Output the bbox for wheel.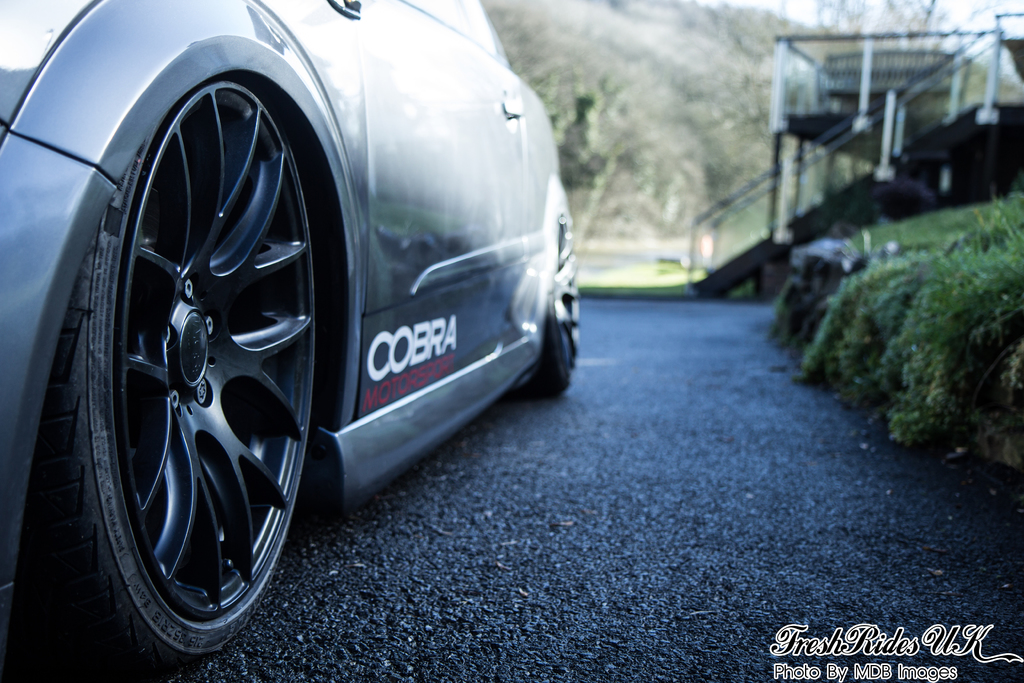
l=79, t=36, r=323, b=654.
